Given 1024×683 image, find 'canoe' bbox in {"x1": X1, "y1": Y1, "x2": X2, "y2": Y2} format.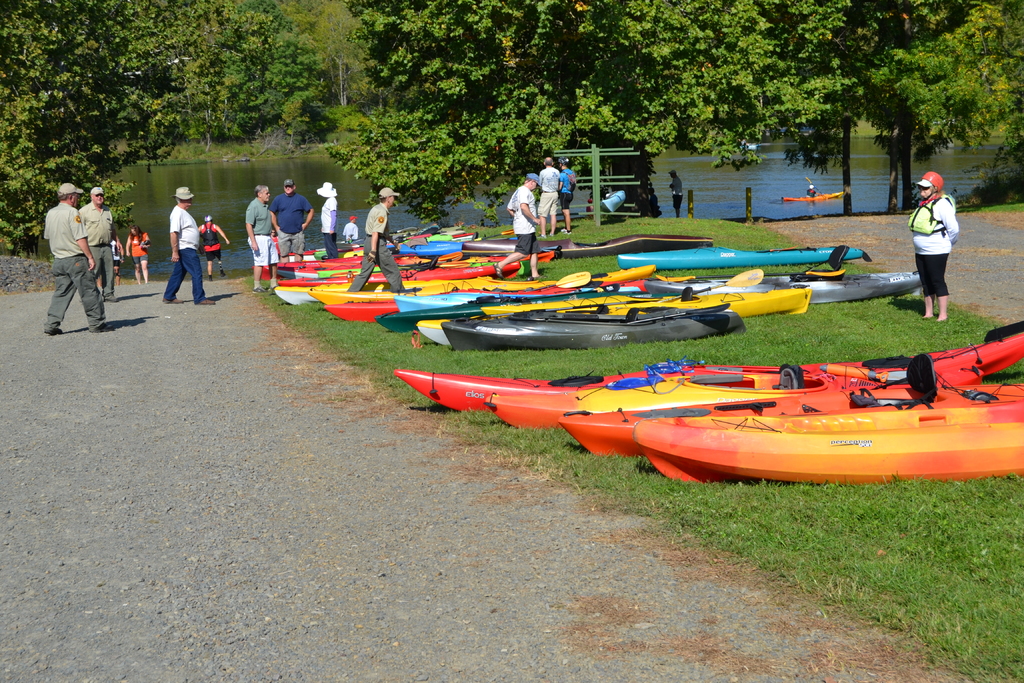
{"x1": 799, "y1": 320, "x2": 1023, "y2": 375}.
